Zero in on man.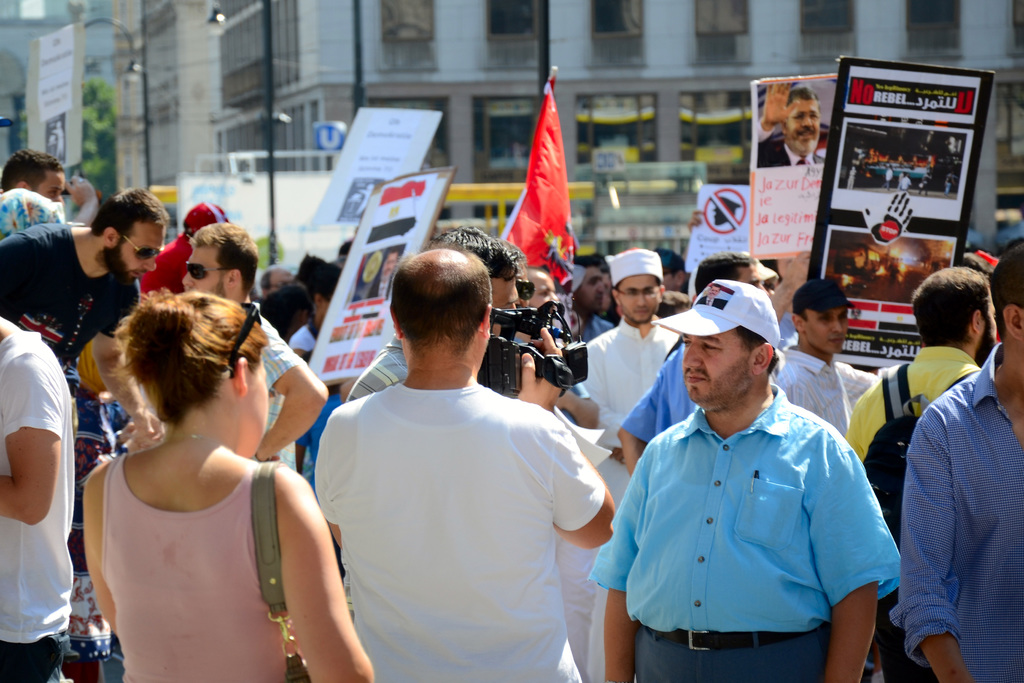
Zeroed in: [x1=309, y1=243, x2=615, y2=682].
